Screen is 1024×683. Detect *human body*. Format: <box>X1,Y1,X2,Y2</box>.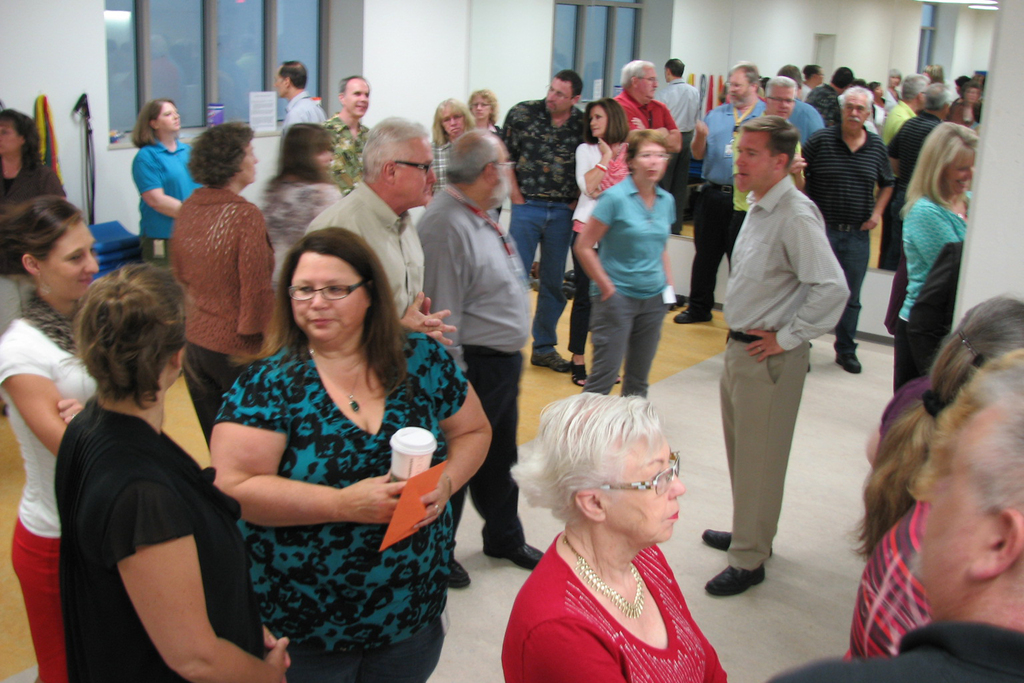
<box>570,142,643,395</box>.
